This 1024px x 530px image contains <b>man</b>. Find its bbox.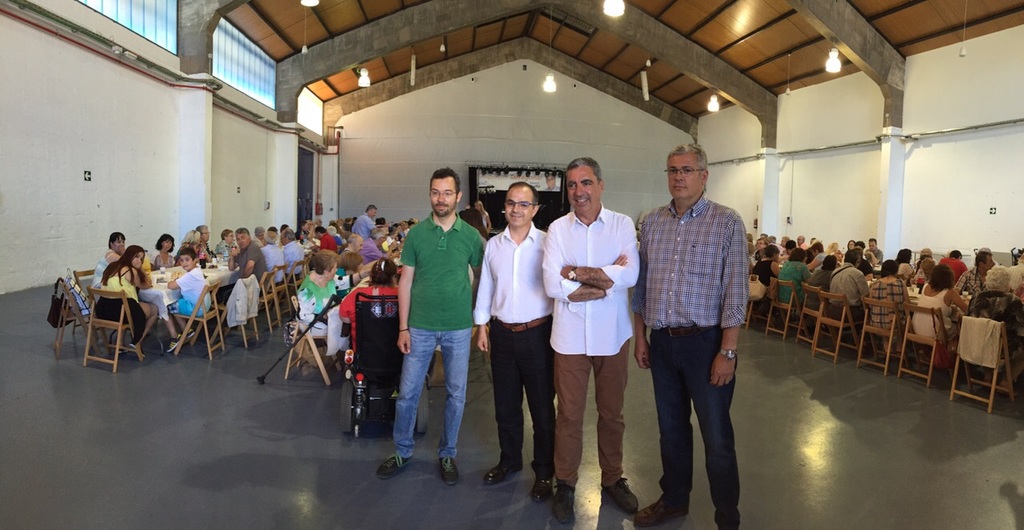
region(546, 159, 638, 512).
